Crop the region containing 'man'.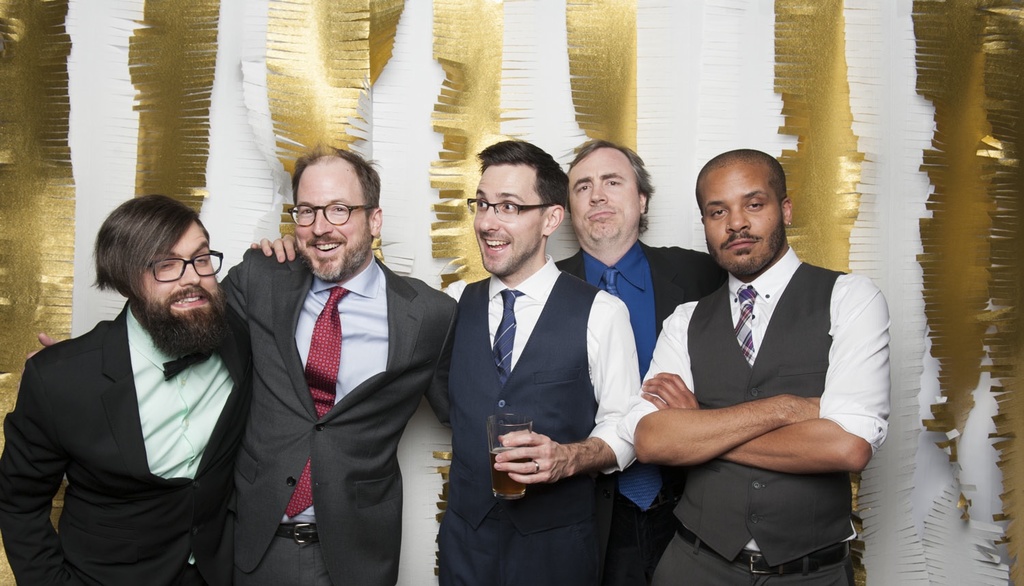
Crop region: left=0, top=198, right=254, bottom=585.
